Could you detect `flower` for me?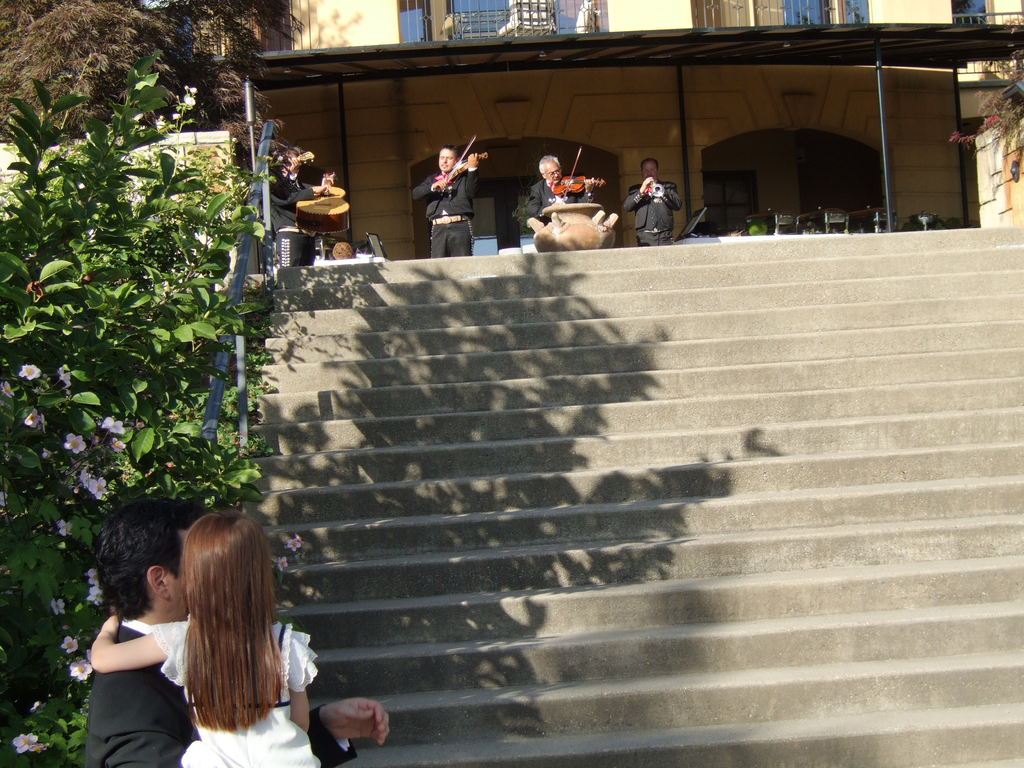
Detection result: l=65, t=432, r=87, b=453.
